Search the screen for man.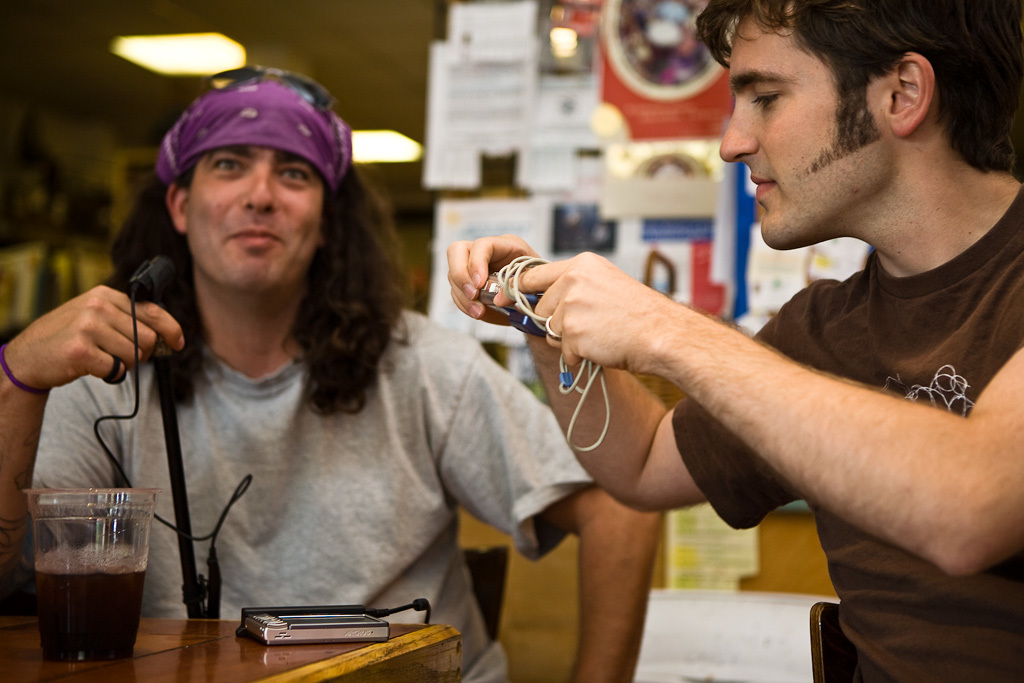
Found at box=[0, 63, 668, 682].
